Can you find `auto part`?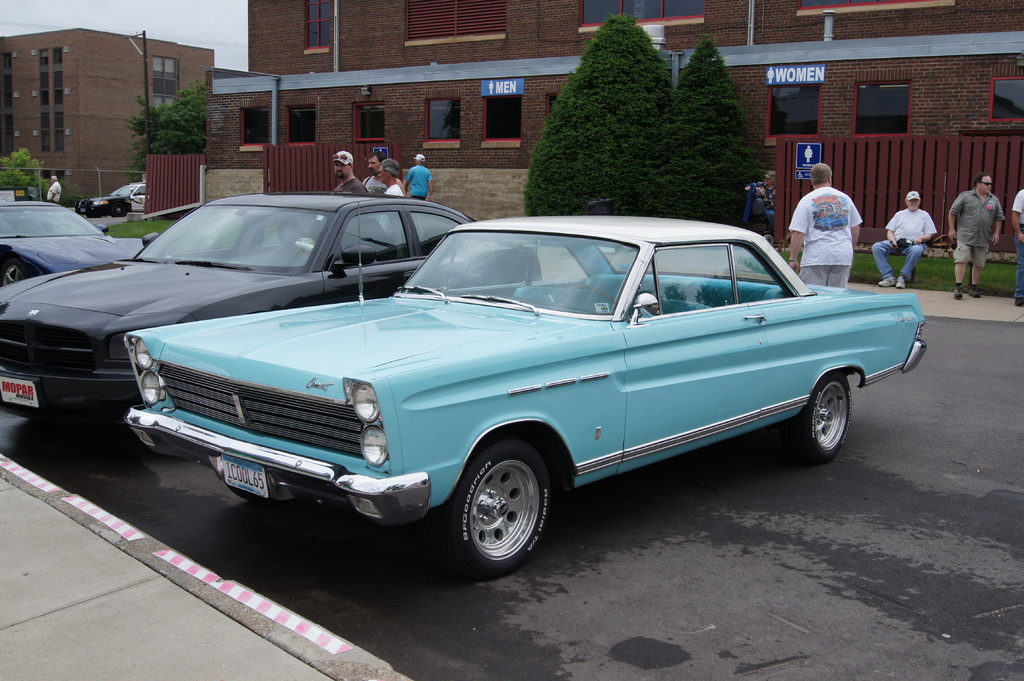
Yes, bounding box: 332:255:348:276.
